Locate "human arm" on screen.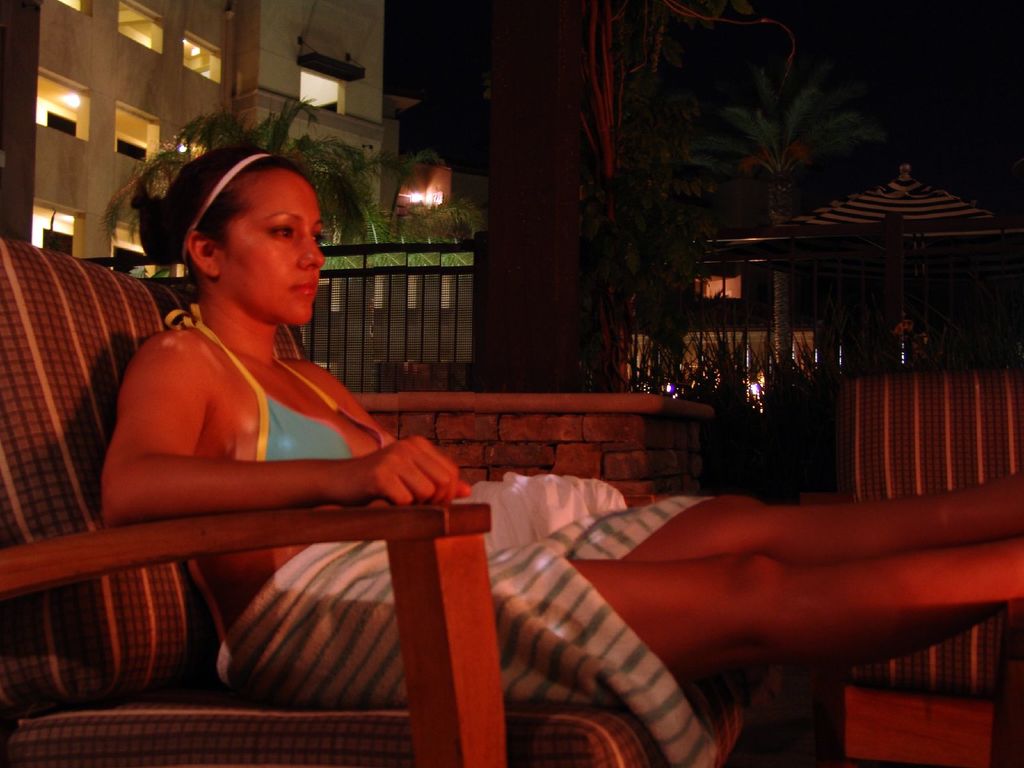
On screen at 90 330 476 518.
